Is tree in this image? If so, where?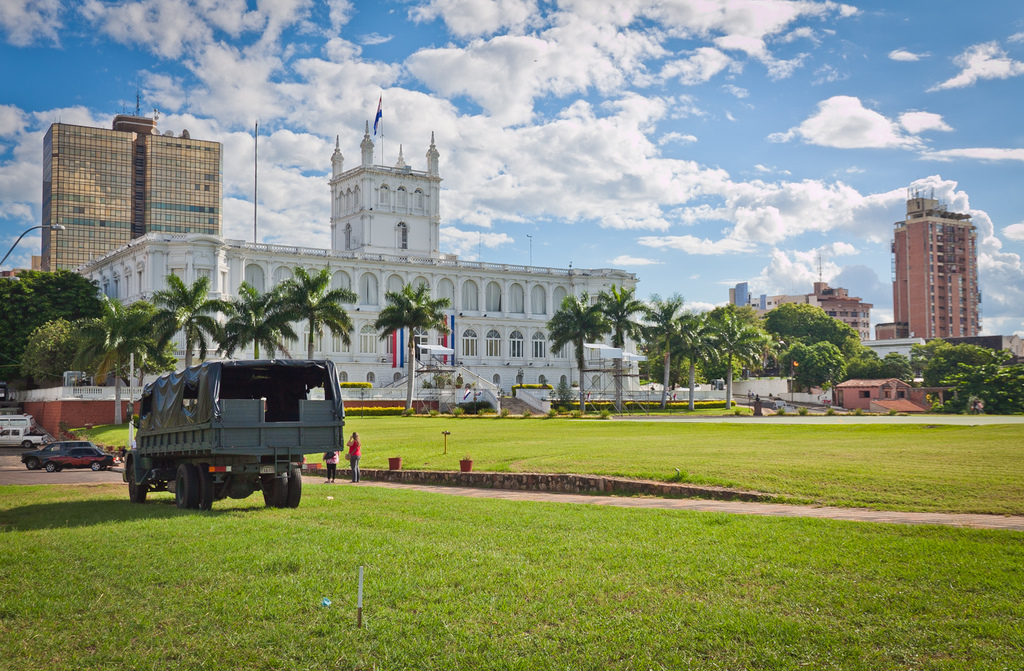
Yes, at crop(0, 264, 102, 383).
